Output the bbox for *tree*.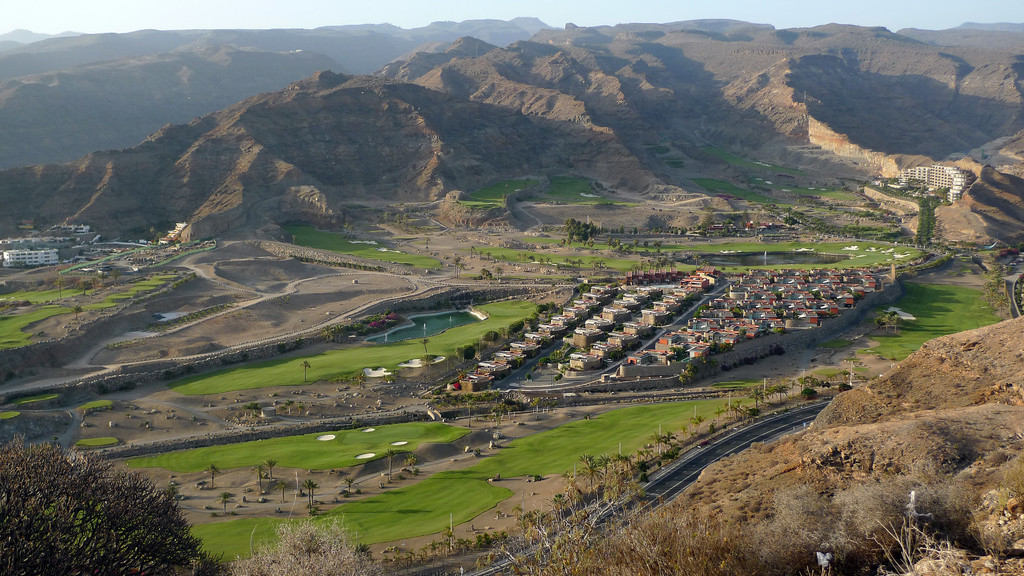
<region>890, 317, 902, 335</region>.
